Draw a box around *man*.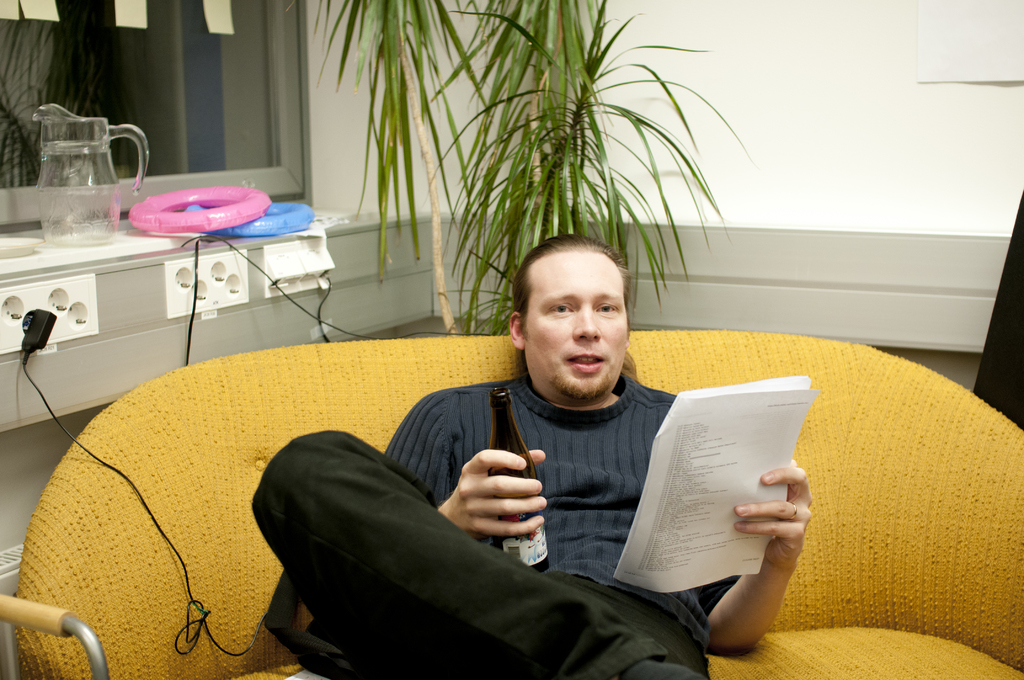
353:246:801:627.
